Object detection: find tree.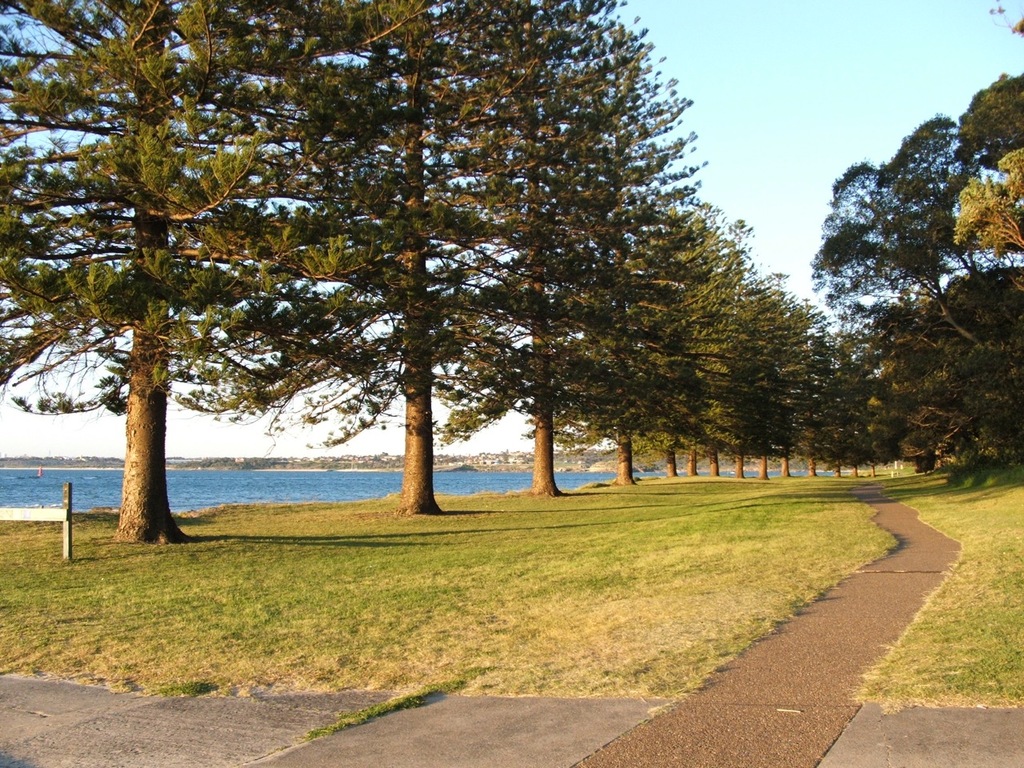
pyautogui.locateOnScreen(2, 0, 382, 553).
